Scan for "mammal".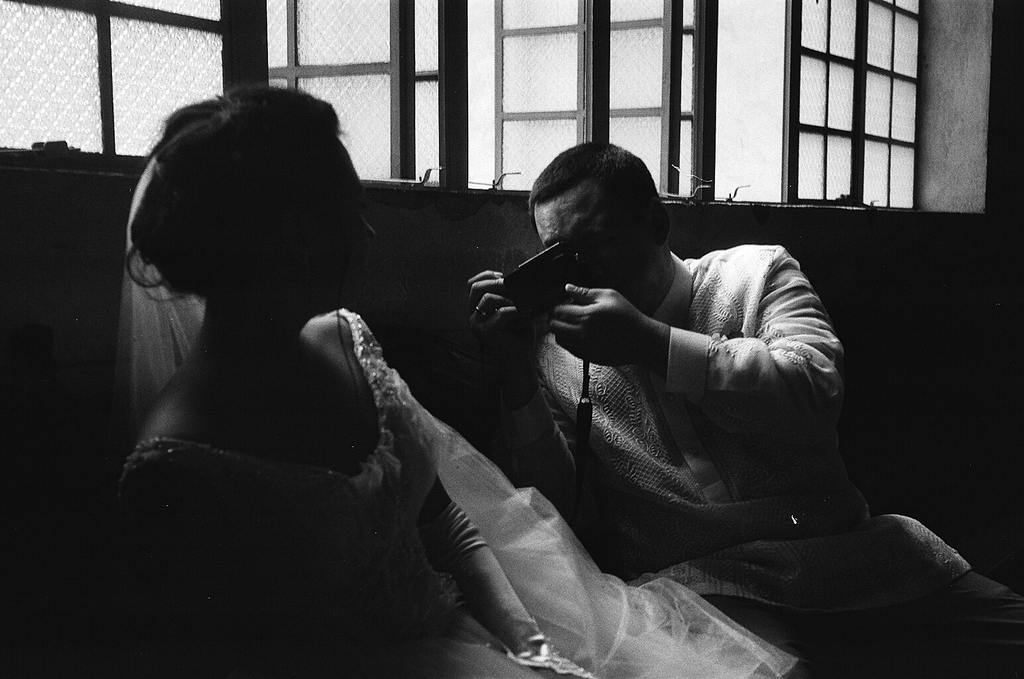
Scan result: bbox(115, 81, 797, 678).
